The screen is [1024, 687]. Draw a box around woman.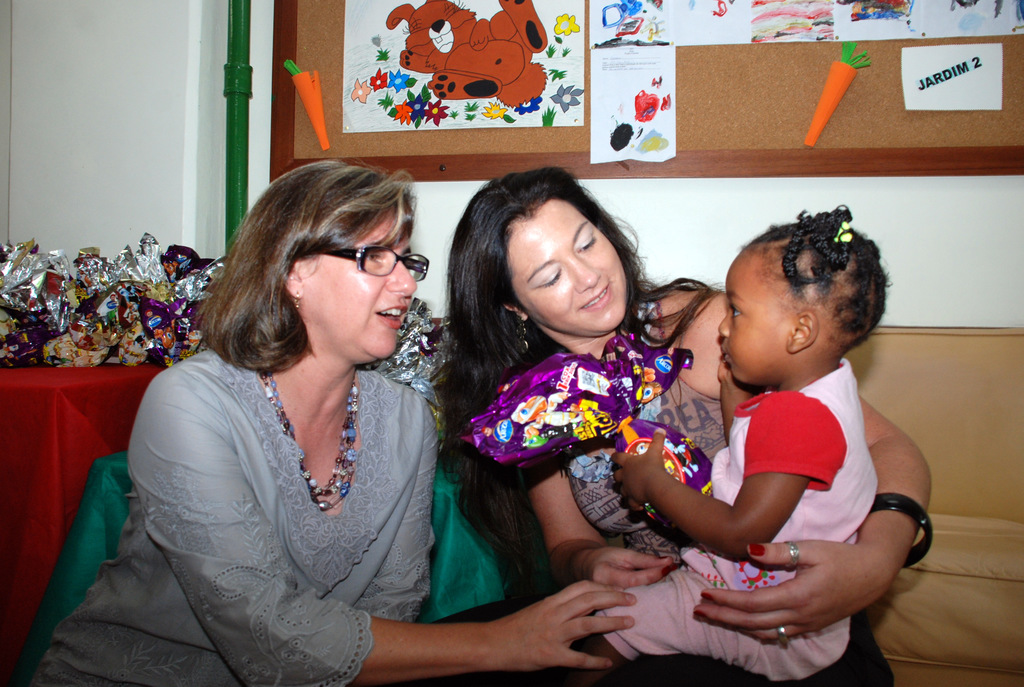
<region>518, 171, 899, 679</region>.
